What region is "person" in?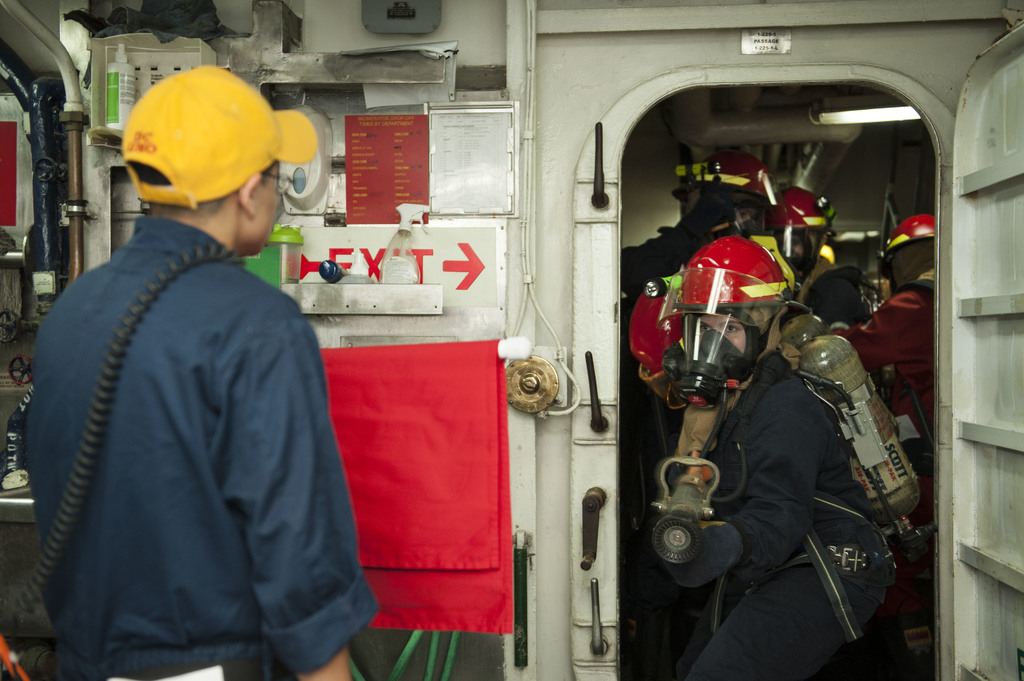
detection(622, 149, 788, 680).
